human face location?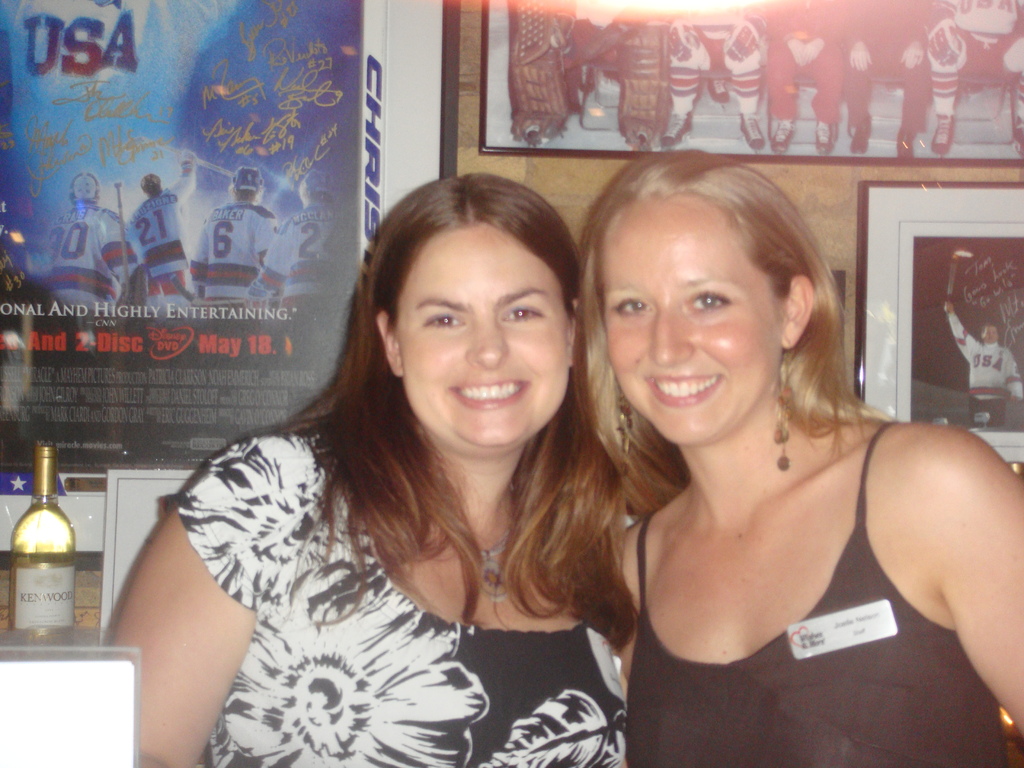
[602, 205, 778, 444]
